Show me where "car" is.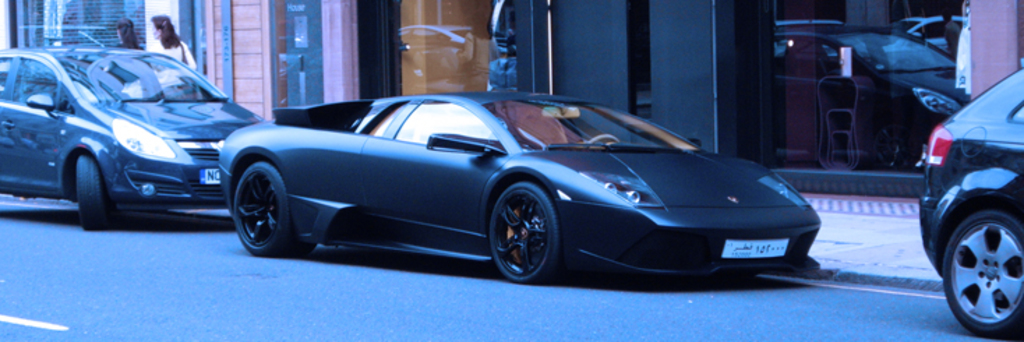
"car" is at <region>183, 85, 852, 283</region>.
